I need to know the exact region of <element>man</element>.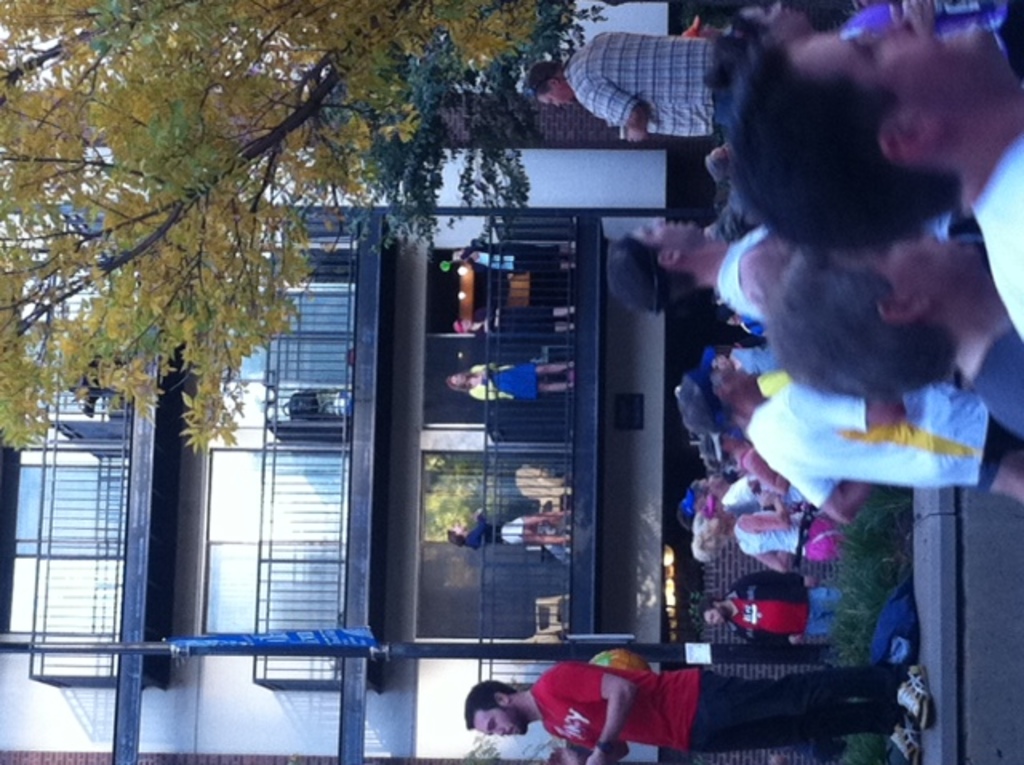
Region: <region>616, 219, 989, 336</region>.
